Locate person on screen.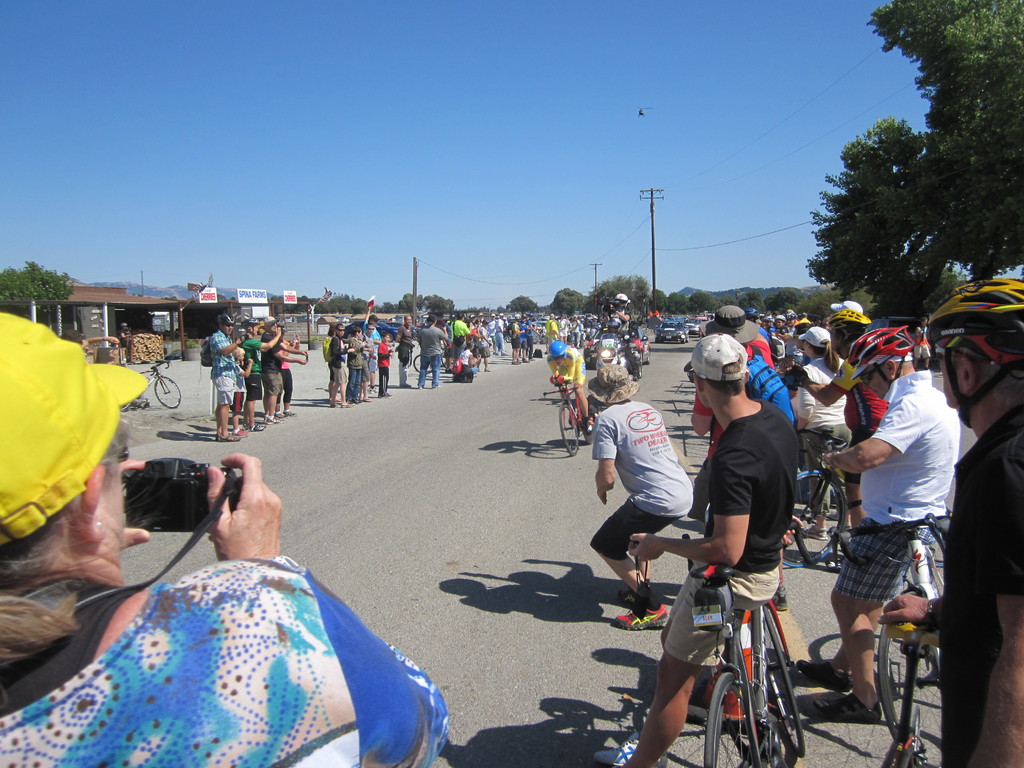
On screen at locate(363, 323, 378, 393).
